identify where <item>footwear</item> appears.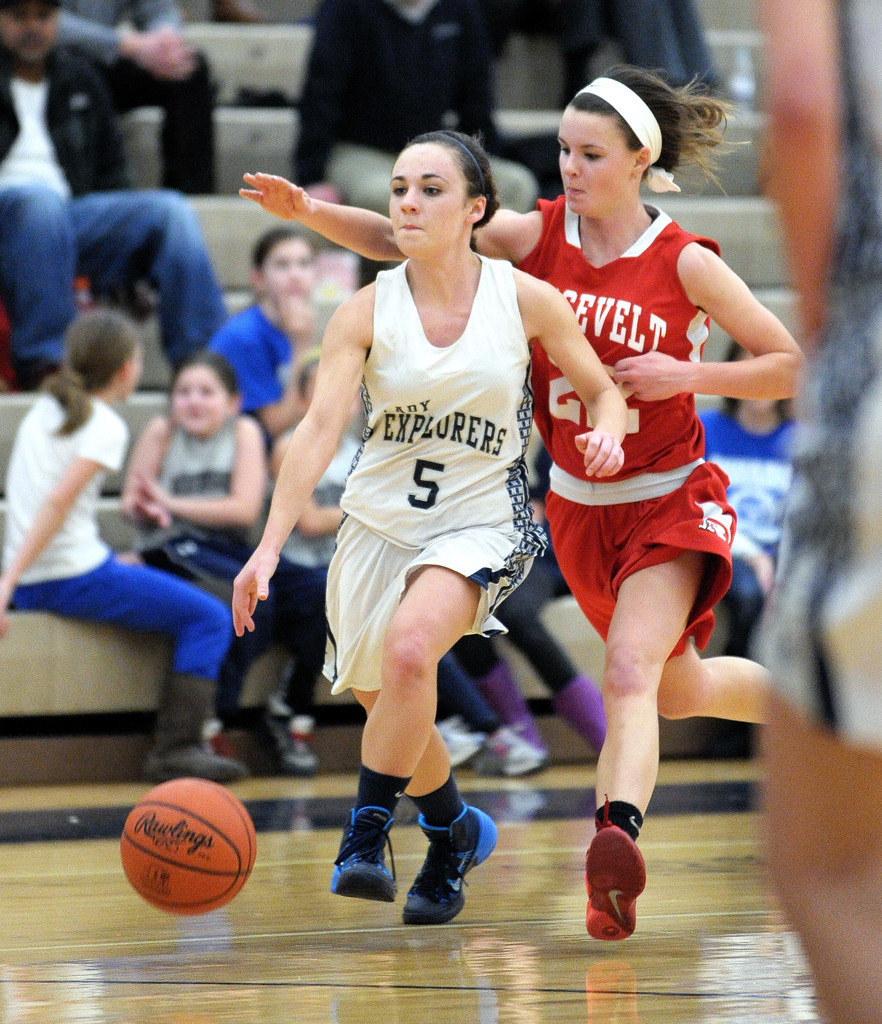
Appears at [left=326, top=813, right=415, bottom=915].
